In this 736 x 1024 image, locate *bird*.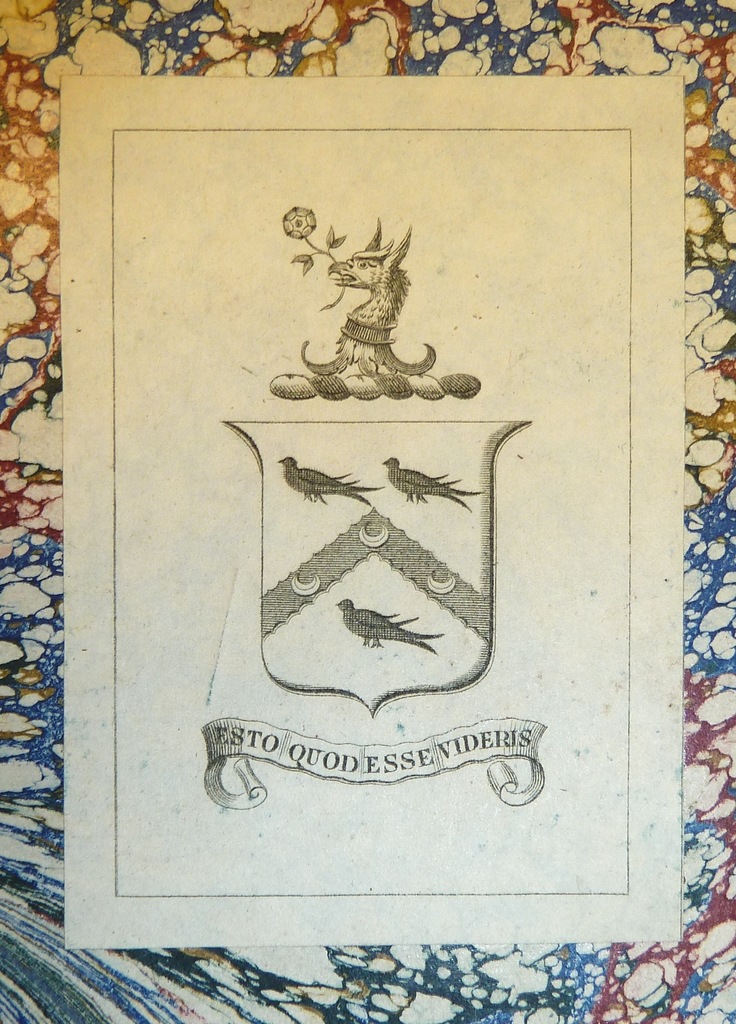
Bounding box: BBox(274, 455, 377, 505).
